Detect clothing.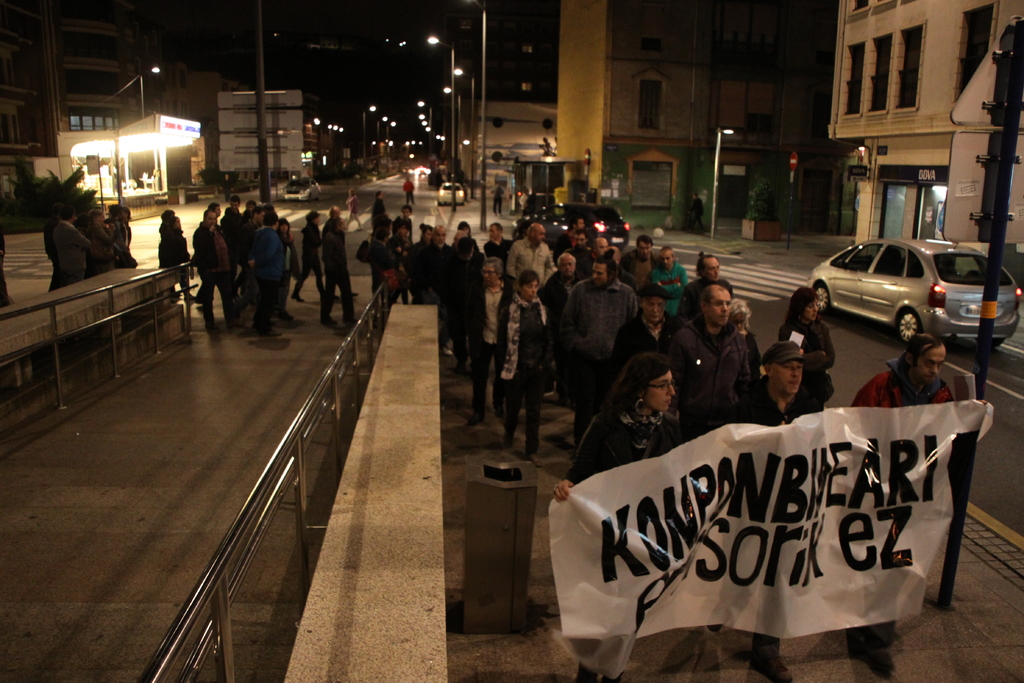
Detected at (563,278,637,364).
